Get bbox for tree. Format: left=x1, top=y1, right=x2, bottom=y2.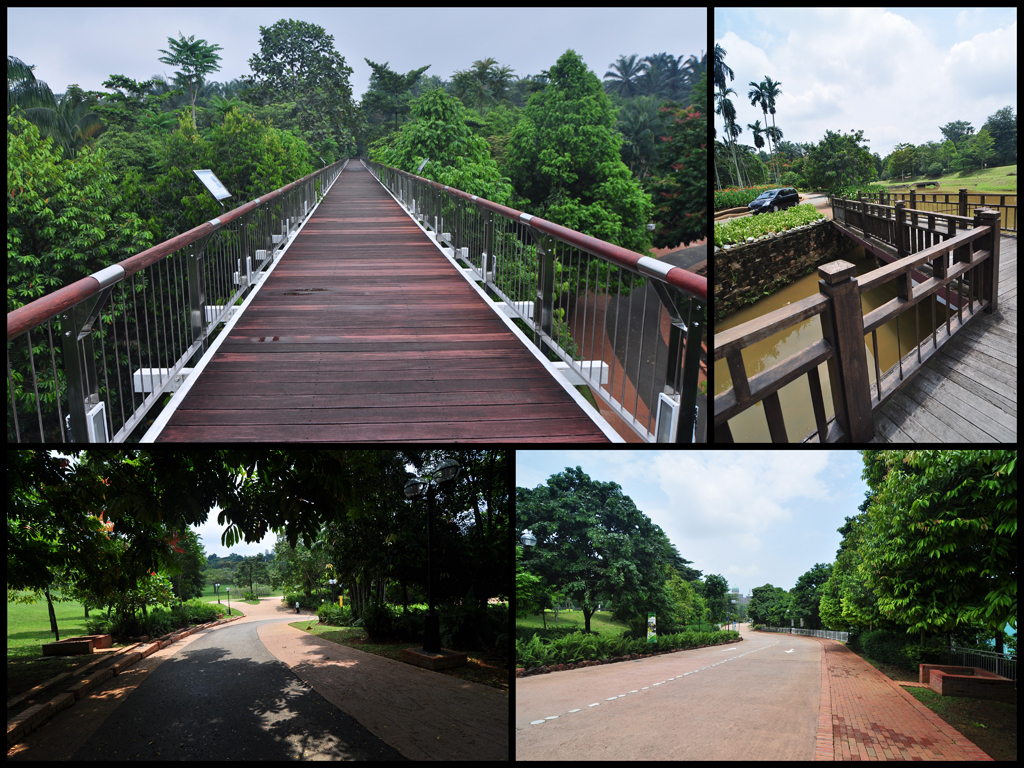
left=627, top=39, right=691, bottom=95.
